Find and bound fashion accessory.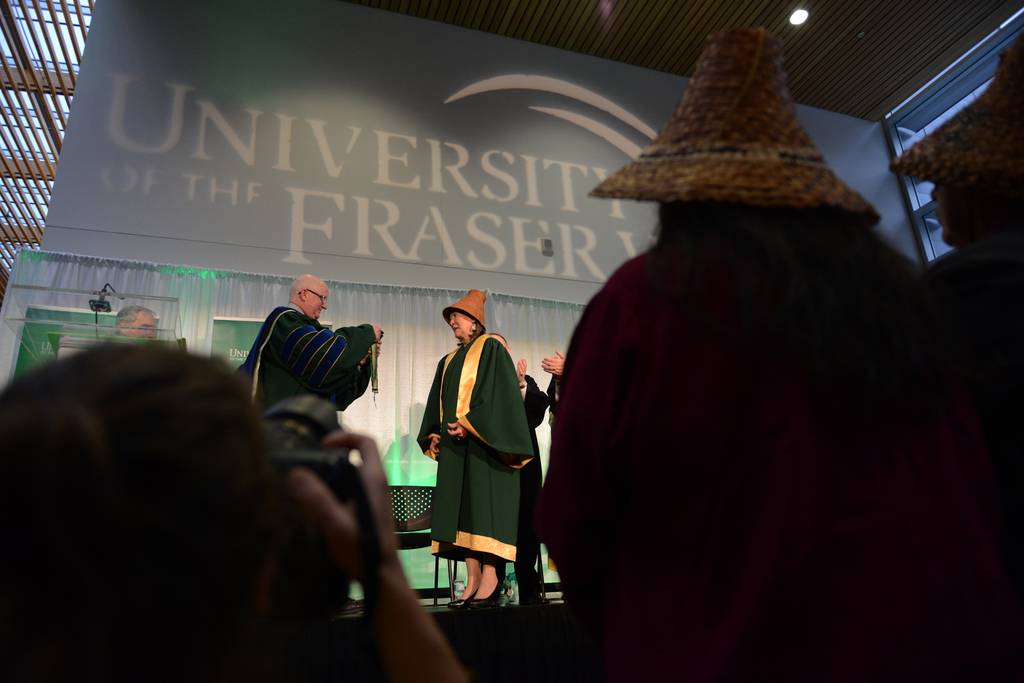
Bound: BBox(443, 289, 489, 329).
